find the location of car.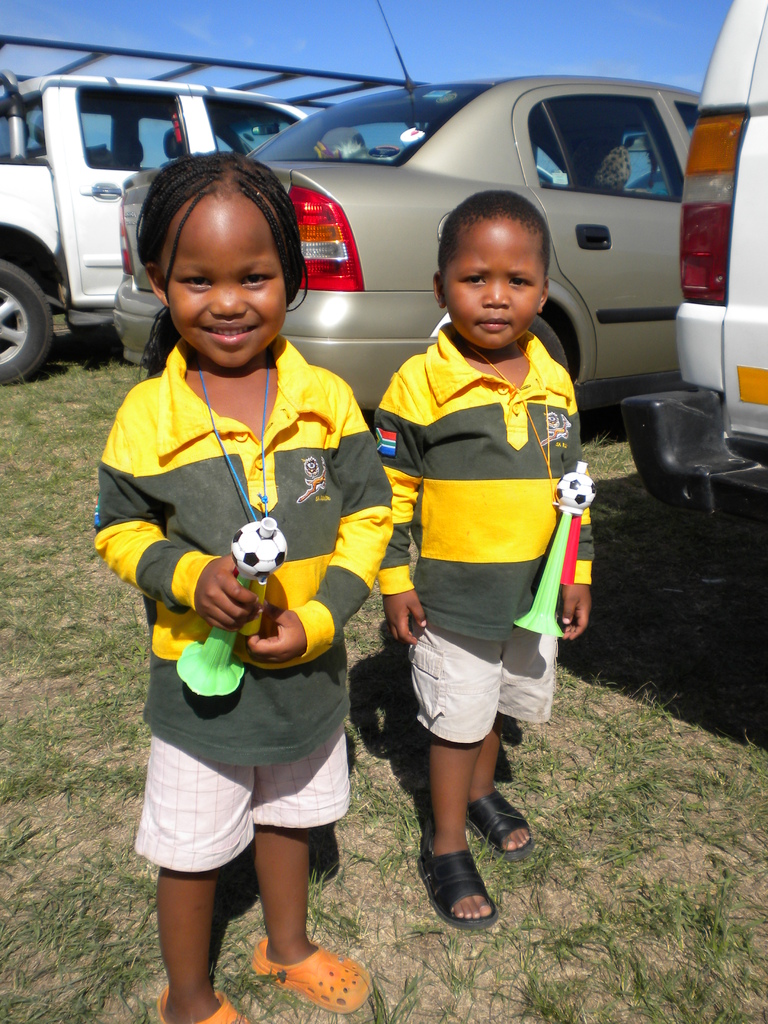
Location: (620, 0, 767, 515).
